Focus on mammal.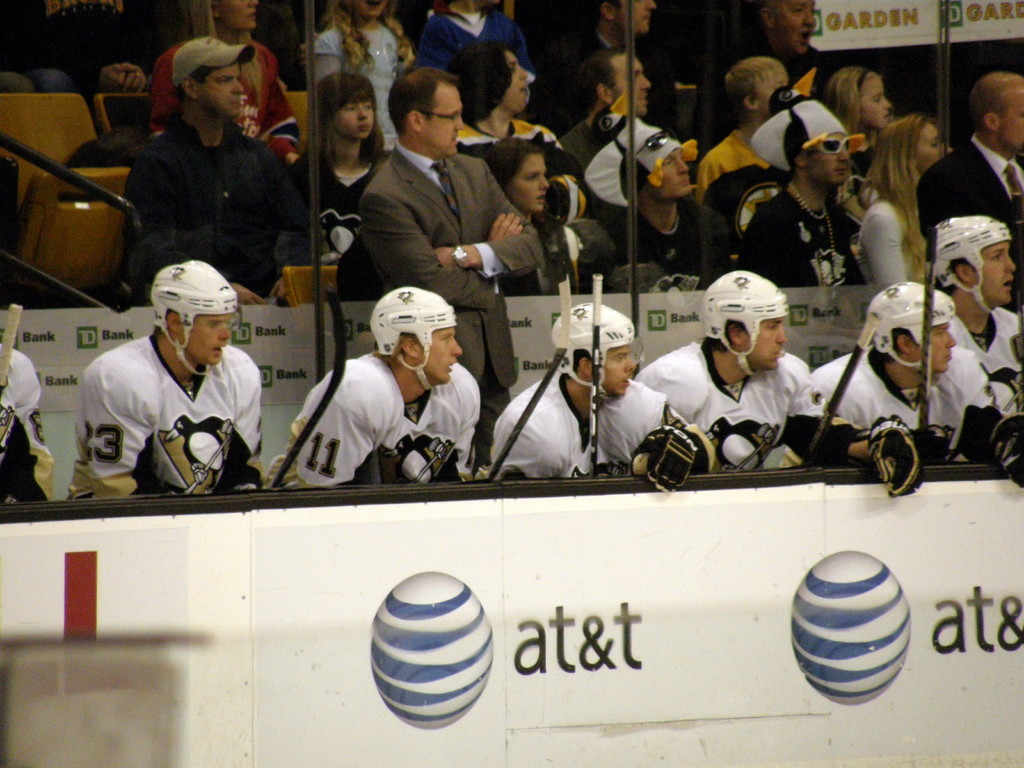
Focused at box=[269, 289, 487, 487].
